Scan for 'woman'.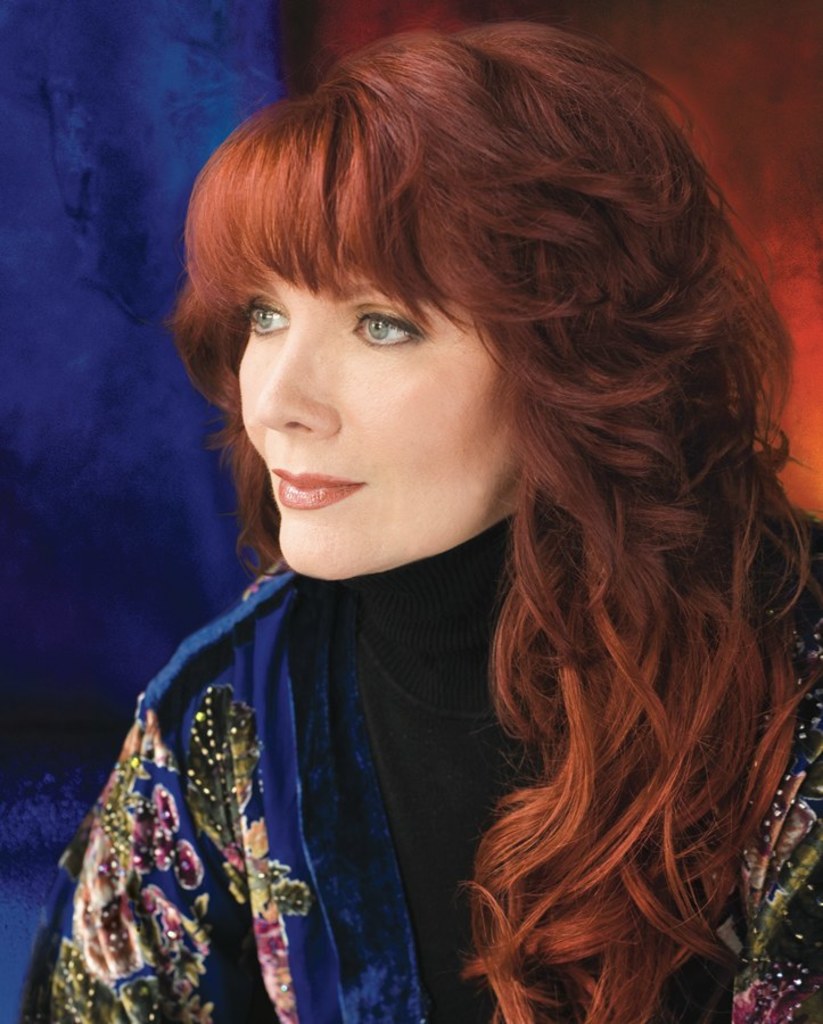
Scan result: (left=66, top=98, right=821, bottom=1023).
